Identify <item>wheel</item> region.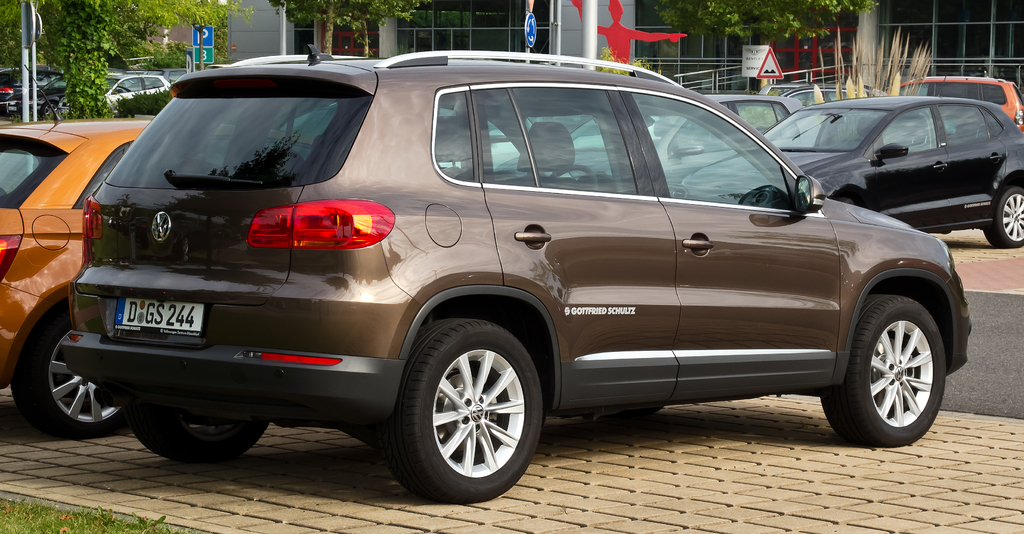
Region: (left=8, top=303, right=137, bottom=446).
